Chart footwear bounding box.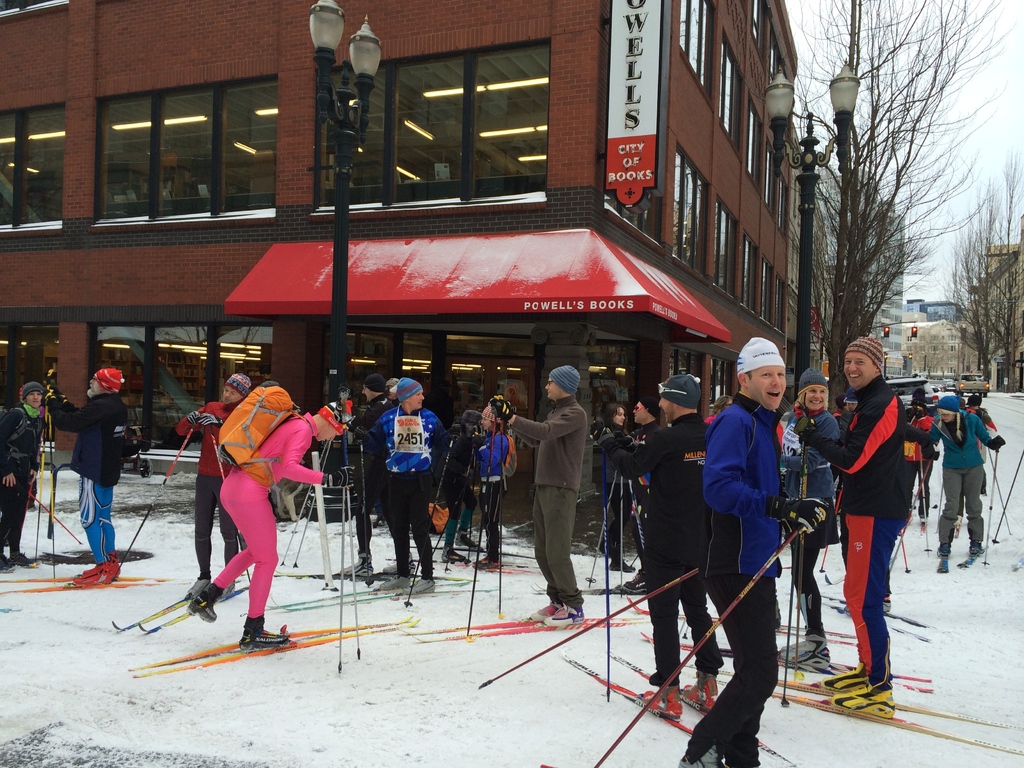
Charted: crop(637, 691, 684, 721).
